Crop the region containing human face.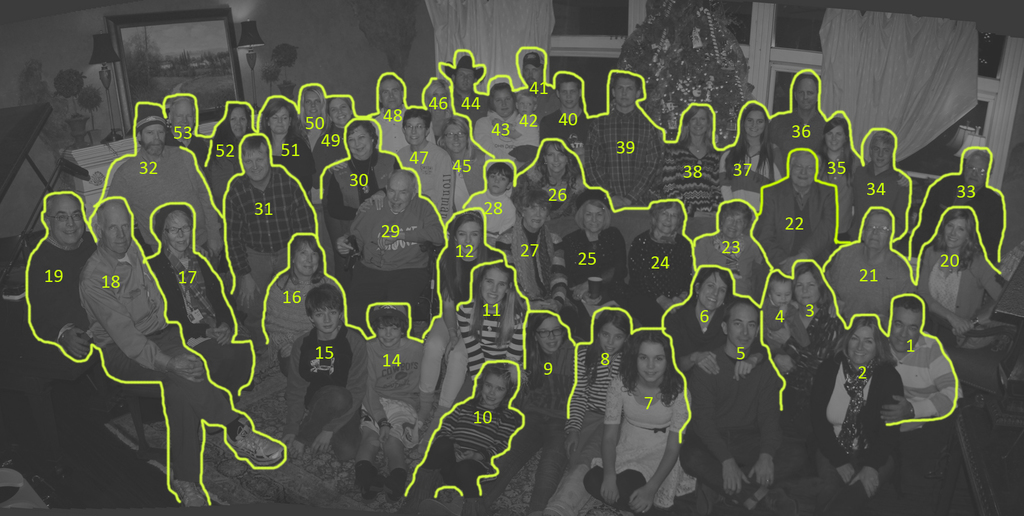
Crop region: <bbox>696, 272, 730, 313</bbox>.
